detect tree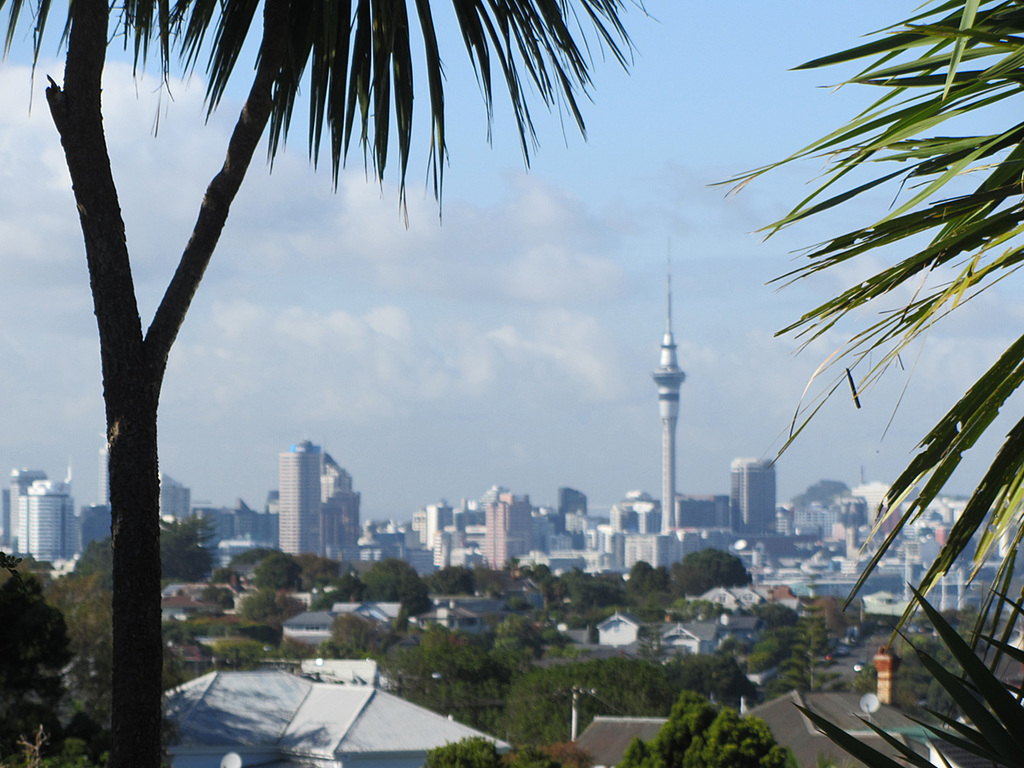
(left=252, top=550, right=305, bottom=592)
